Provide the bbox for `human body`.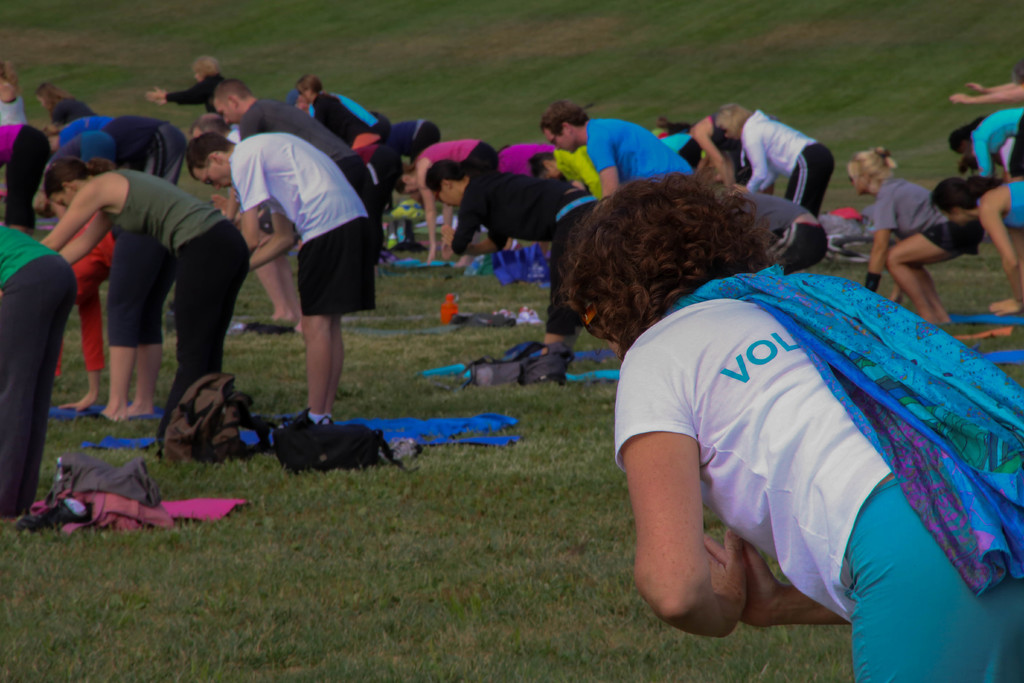
box(235, 131, 381, 420).
